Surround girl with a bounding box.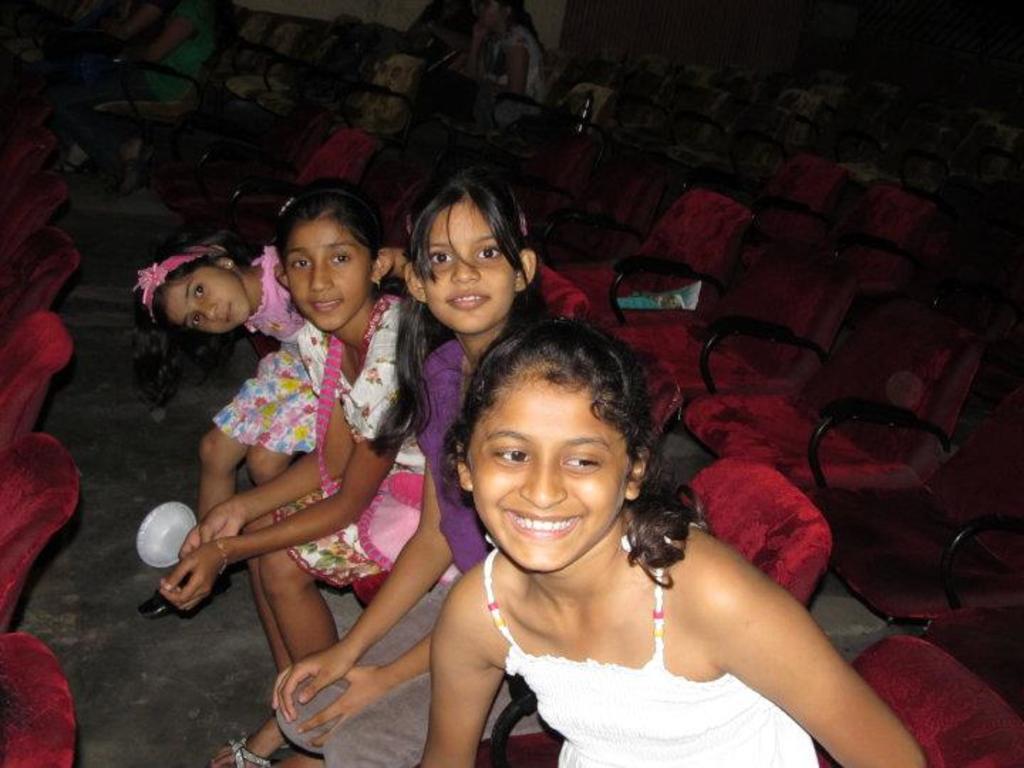
<box>159,178,459,767</box>.
